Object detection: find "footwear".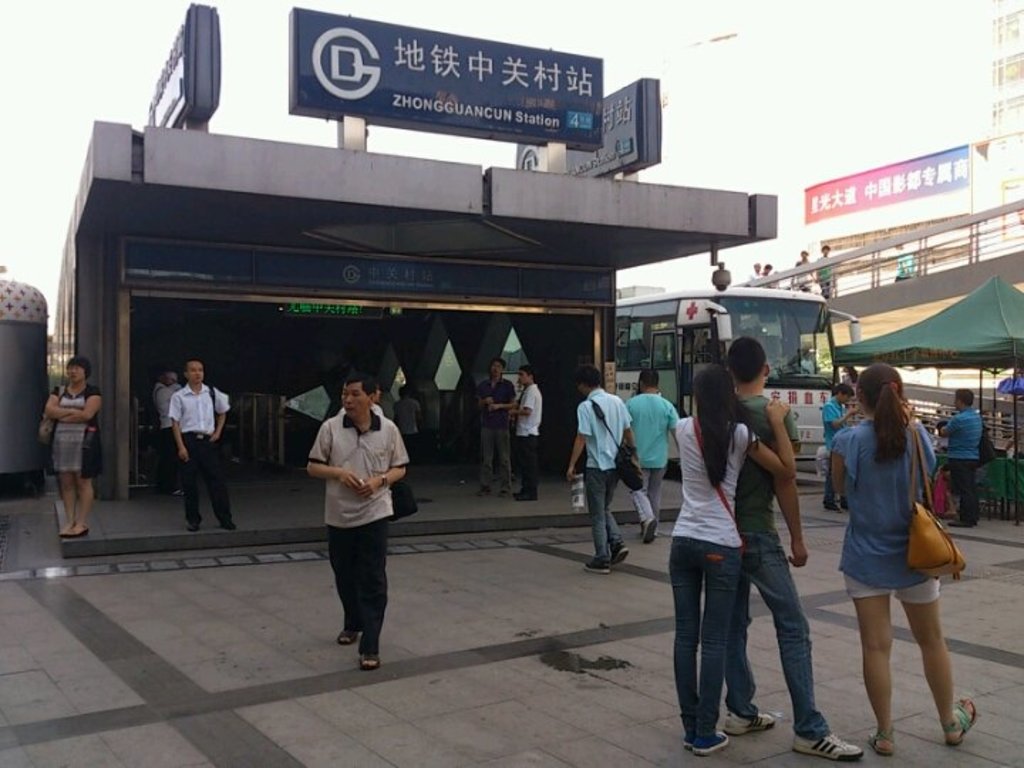
crop(587, 555, 607, 572).
